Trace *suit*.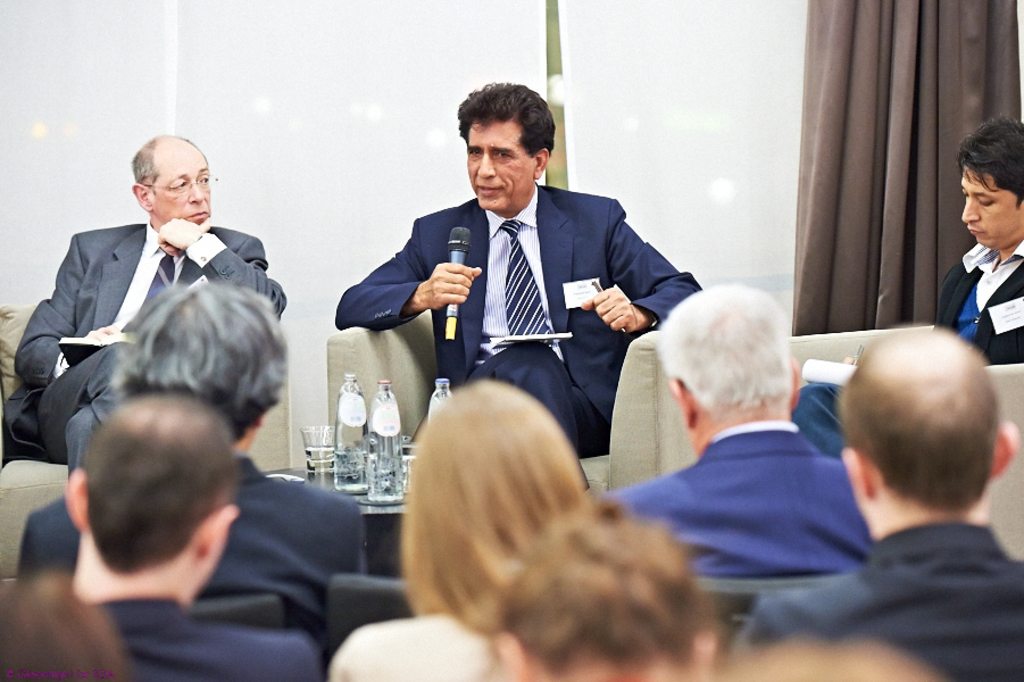
Traced to 41/165/274/461.
